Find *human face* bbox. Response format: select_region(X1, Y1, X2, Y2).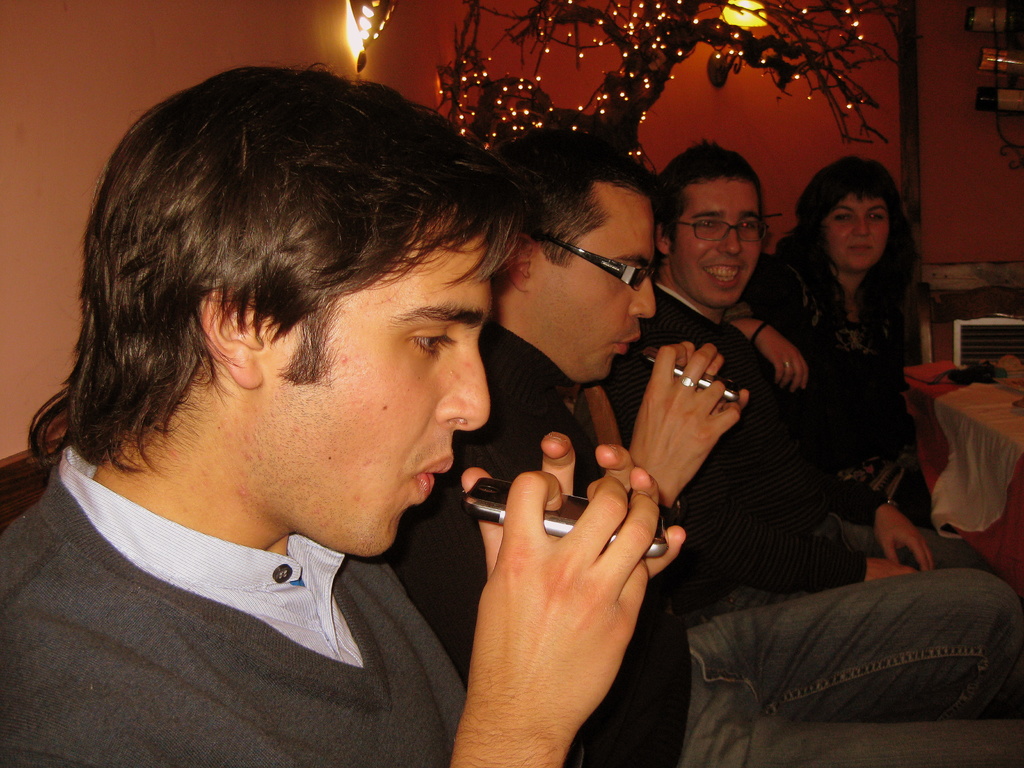
select_region(829, 196, 888, 273).
